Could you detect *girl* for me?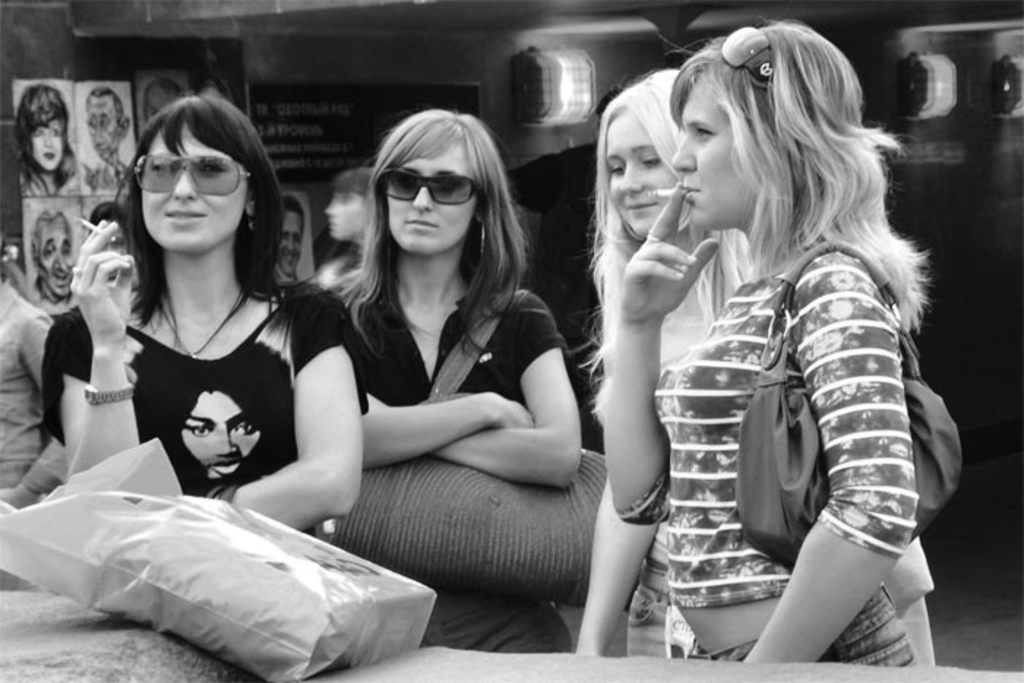
Detection result: [left=604, top=20, right=963, bottom=668].
